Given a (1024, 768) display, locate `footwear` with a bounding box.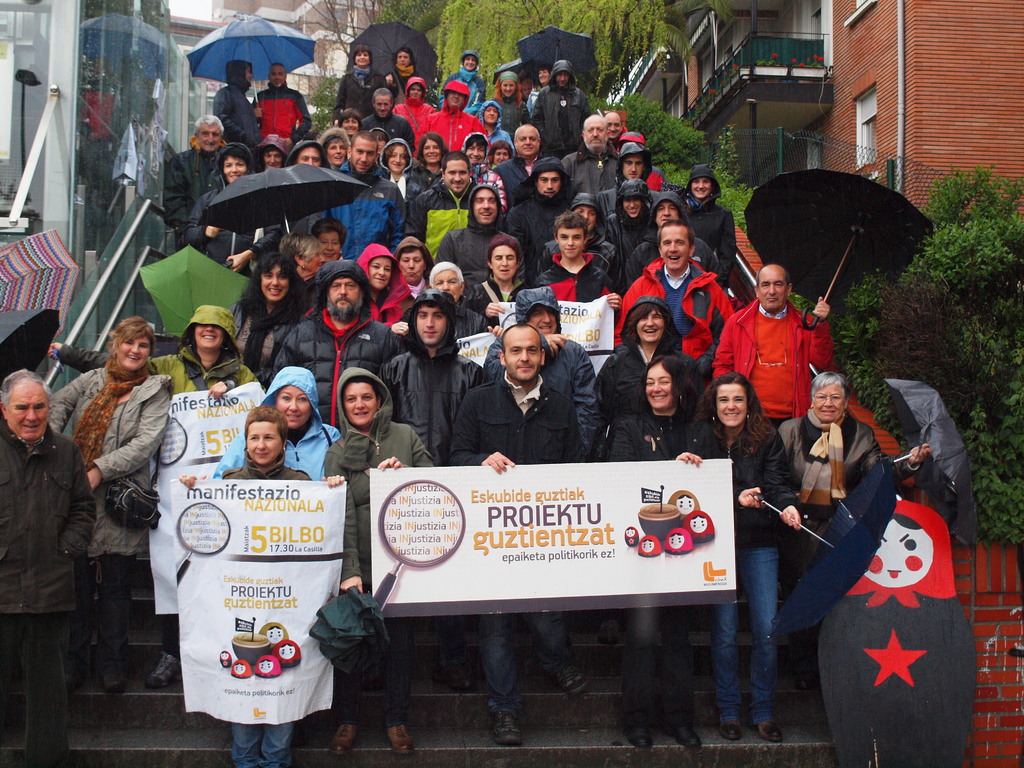
Located: {"x1": 100, "y1": 667, "x2": 124, "y2": 694}.
